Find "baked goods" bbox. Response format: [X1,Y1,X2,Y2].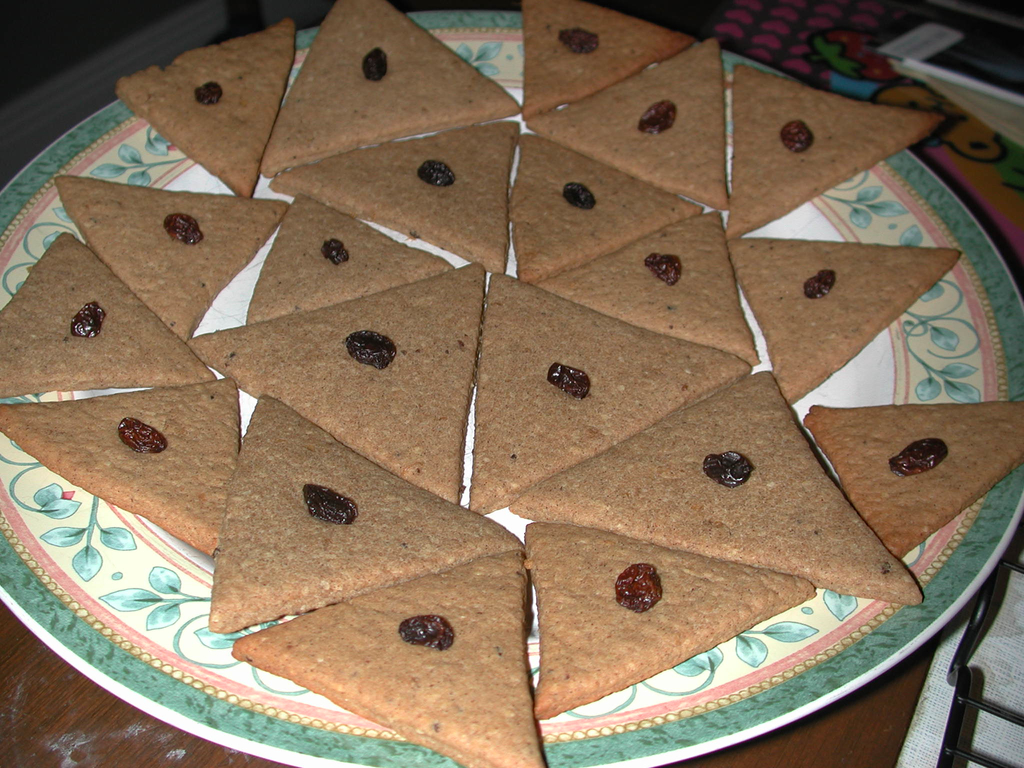
[506,369,927,605].
